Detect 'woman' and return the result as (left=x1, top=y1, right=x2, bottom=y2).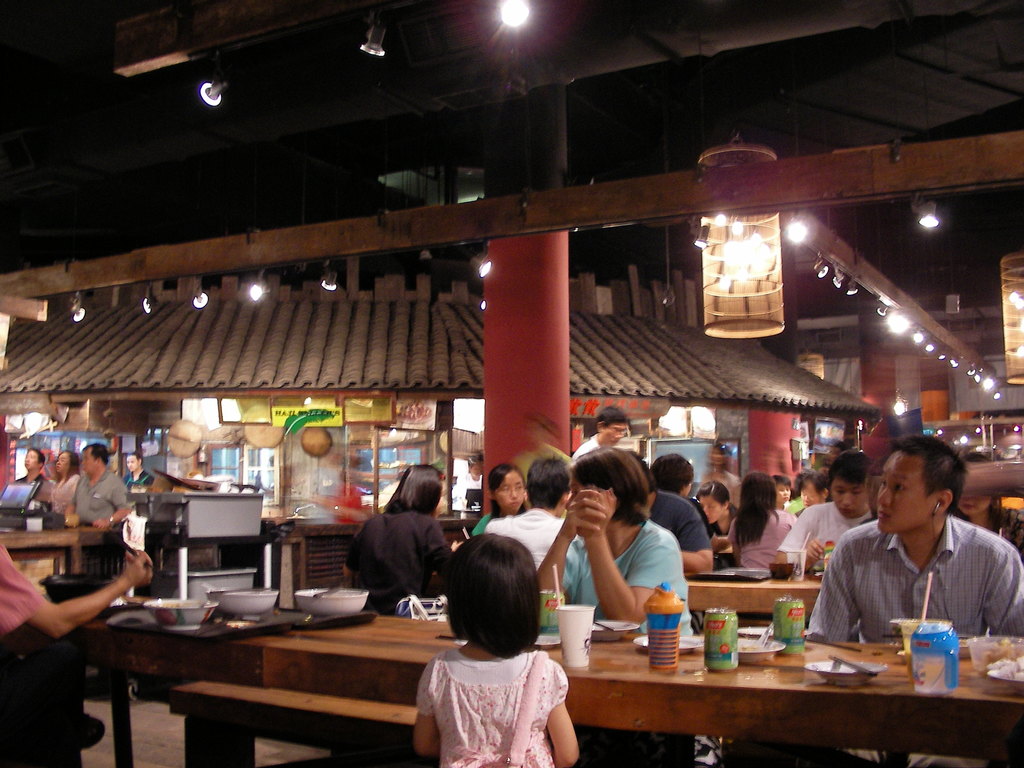
(left=550, top=456, right=705, bottom=659).
